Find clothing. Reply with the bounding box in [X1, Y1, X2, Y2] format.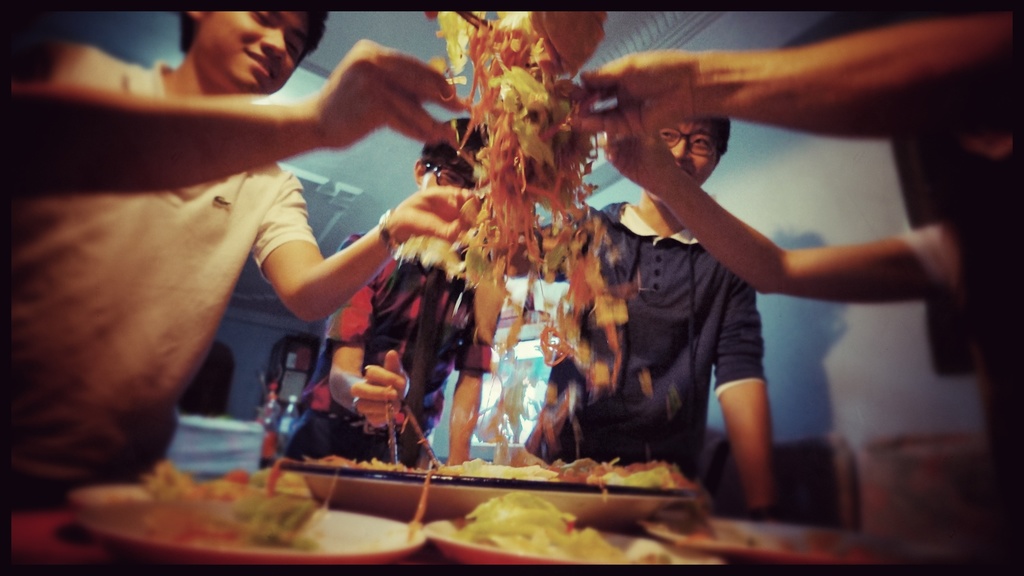
[0, 44, 318, 490].
